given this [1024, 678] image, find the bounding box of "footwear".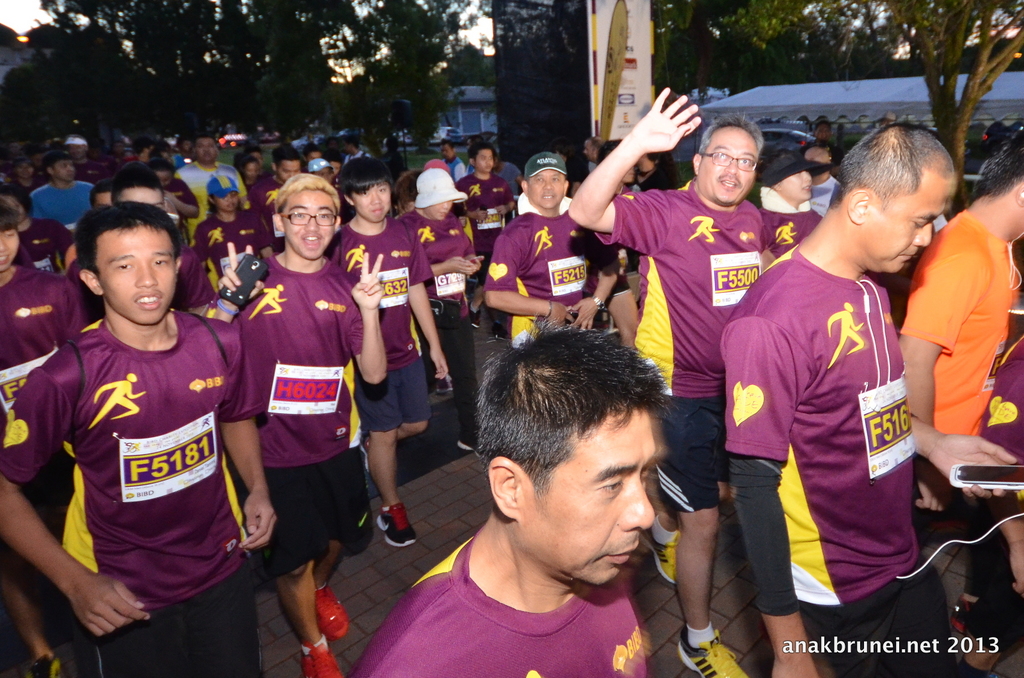
box=[378, 505, 415, 545].
